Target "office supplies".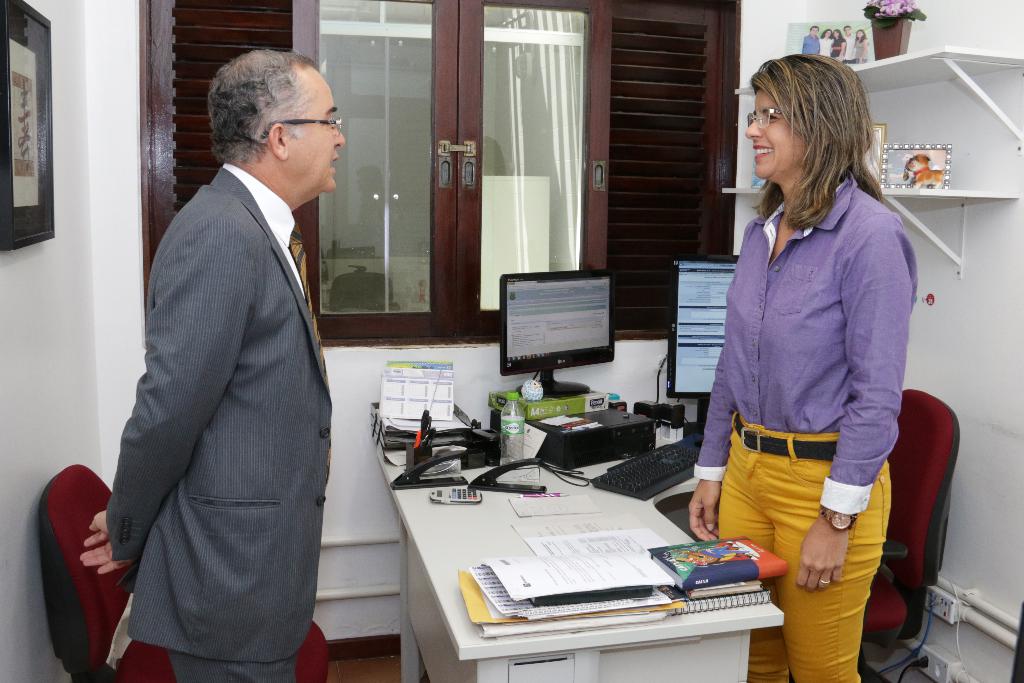
Target region: x1=676 y1=583 x2=761 y2=600.
